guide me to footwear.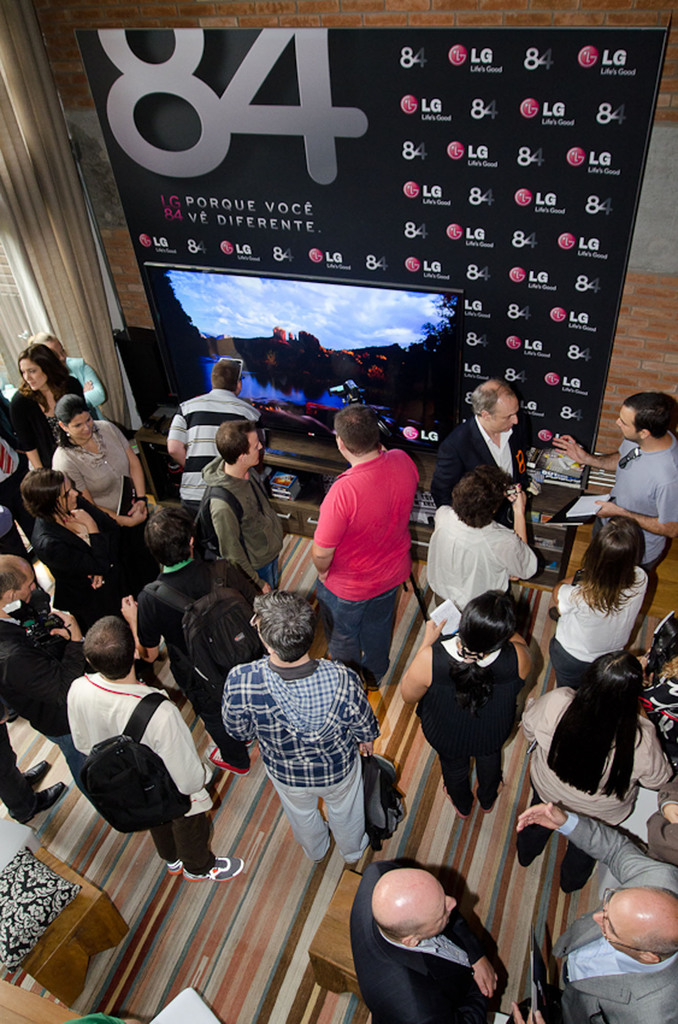
Guidance: [184, 857, 245, 879].
